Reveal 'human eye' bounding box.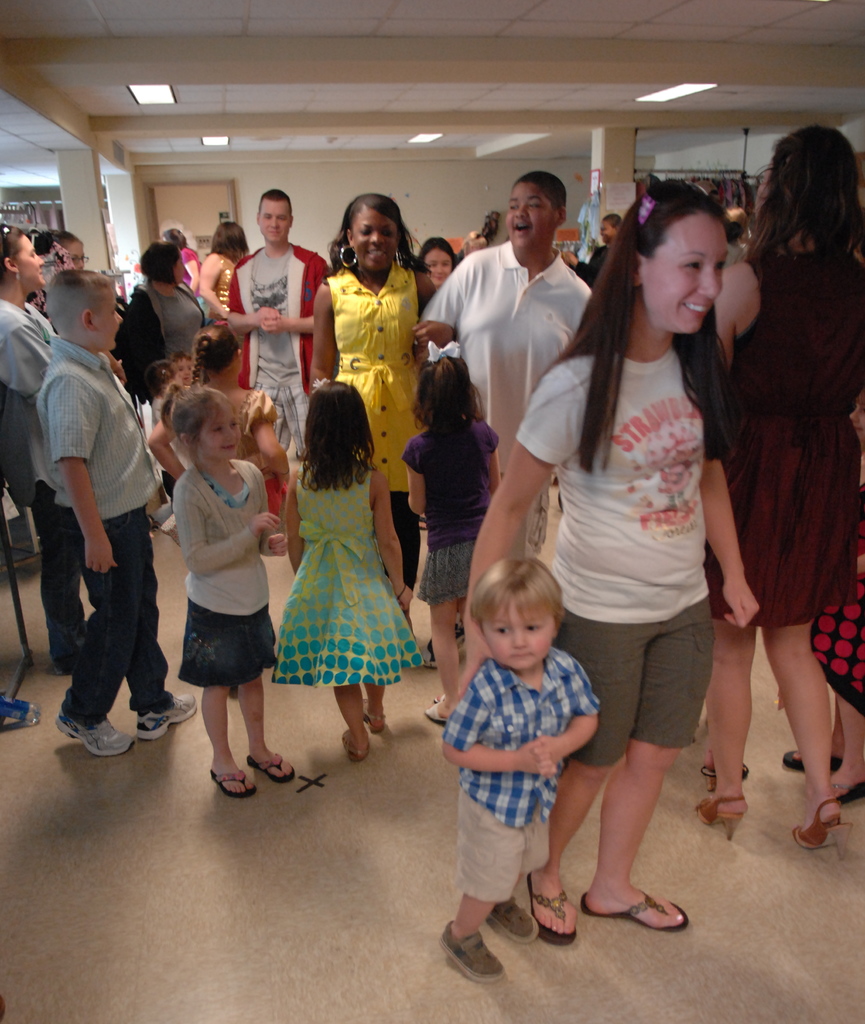
Revealed: <box>438,260,452,267</box>.
